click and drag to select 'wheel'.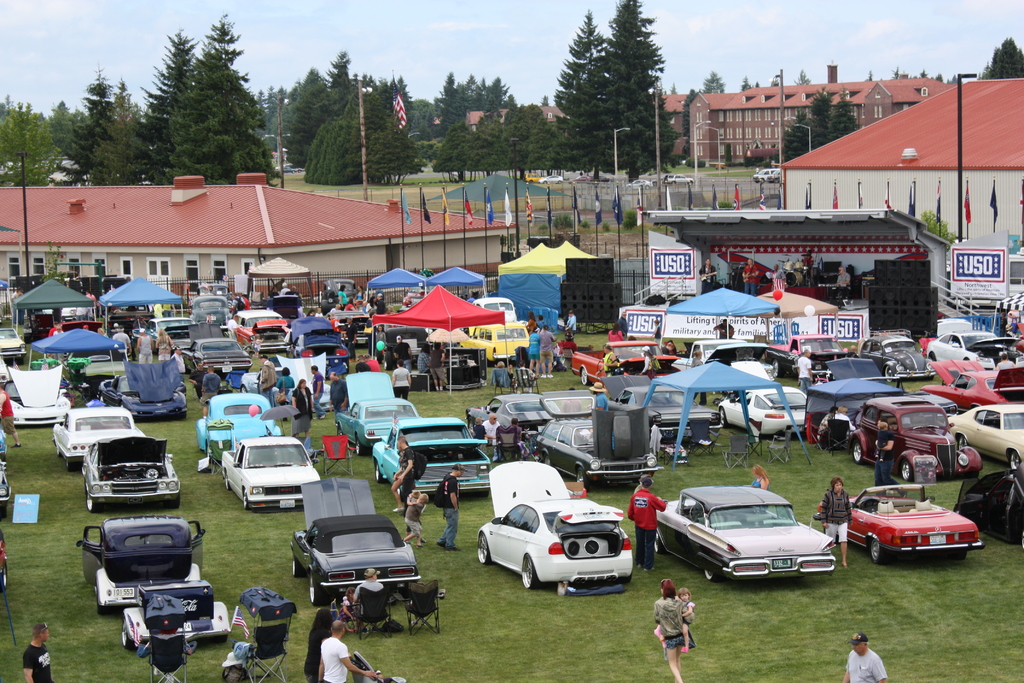
Selection: pyautogui.locateOnScreen(84, 473, 99, 511).
